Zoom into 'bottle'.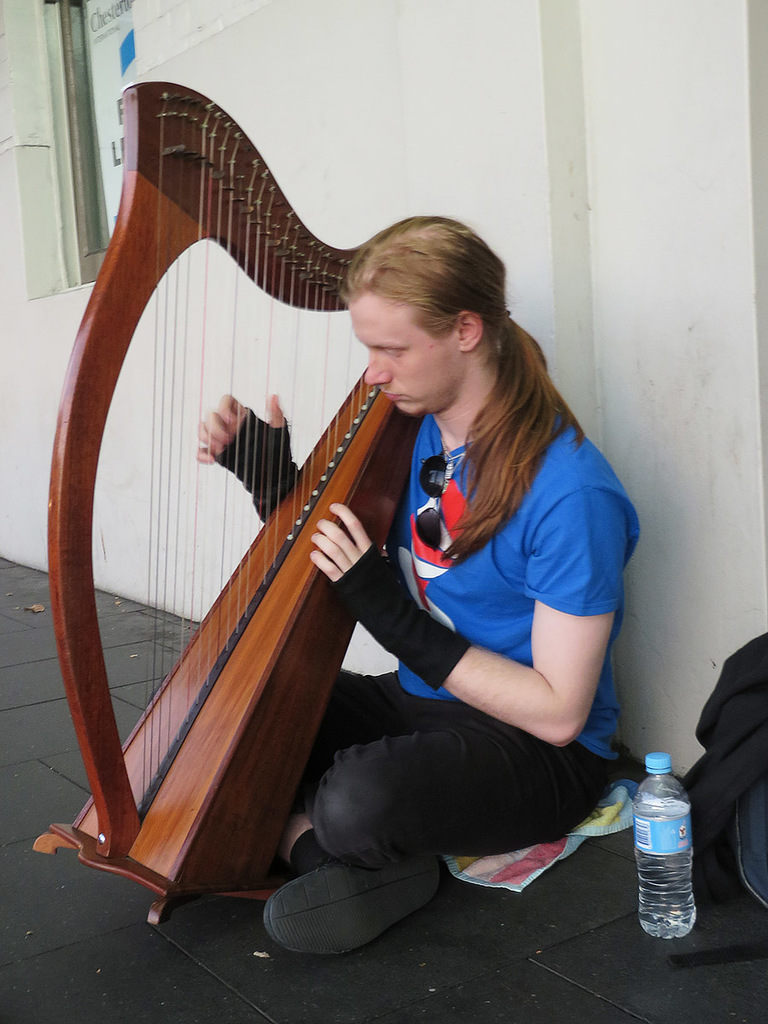
Zoom target: 629,755,695,943.
